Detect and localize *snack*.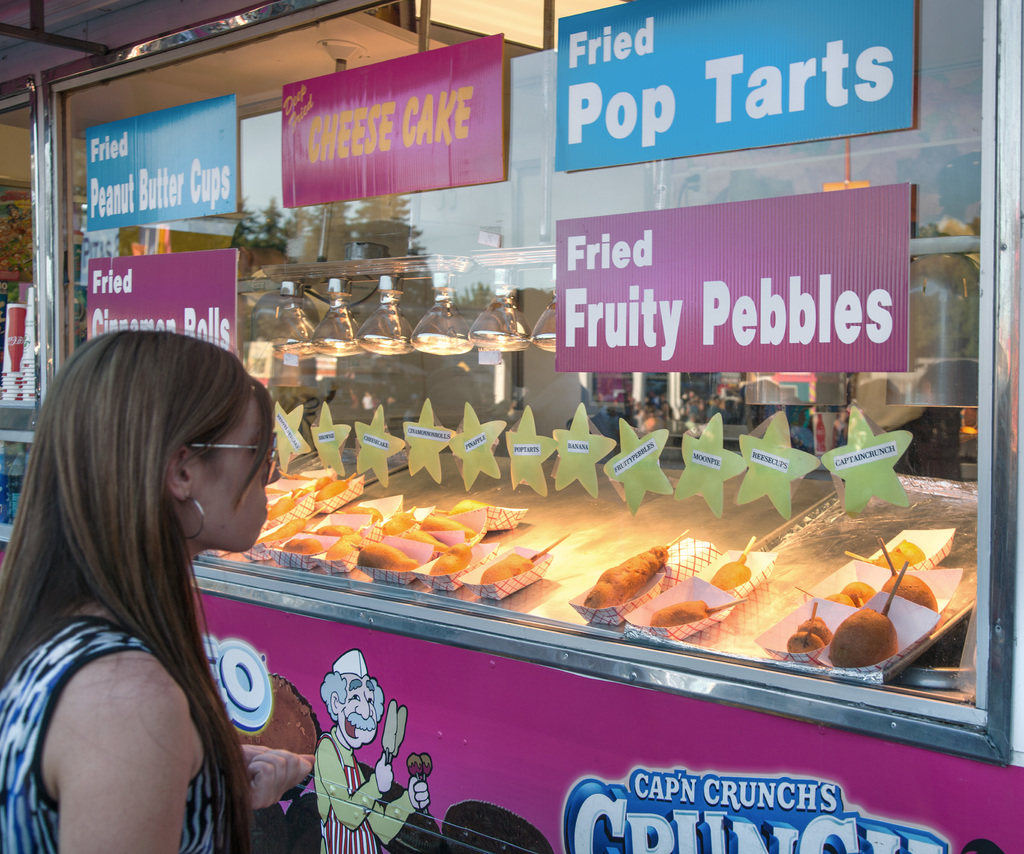
Localized at 479:550:529:583.
